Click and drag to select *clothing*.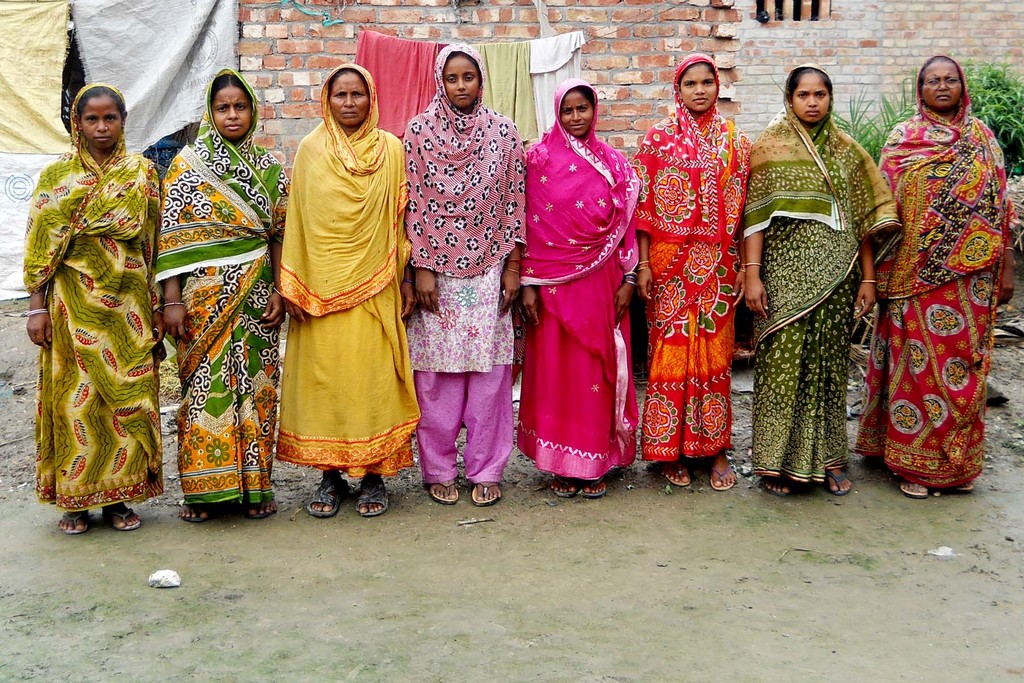
Selection: bbox=[515, 81, 643, 483].
